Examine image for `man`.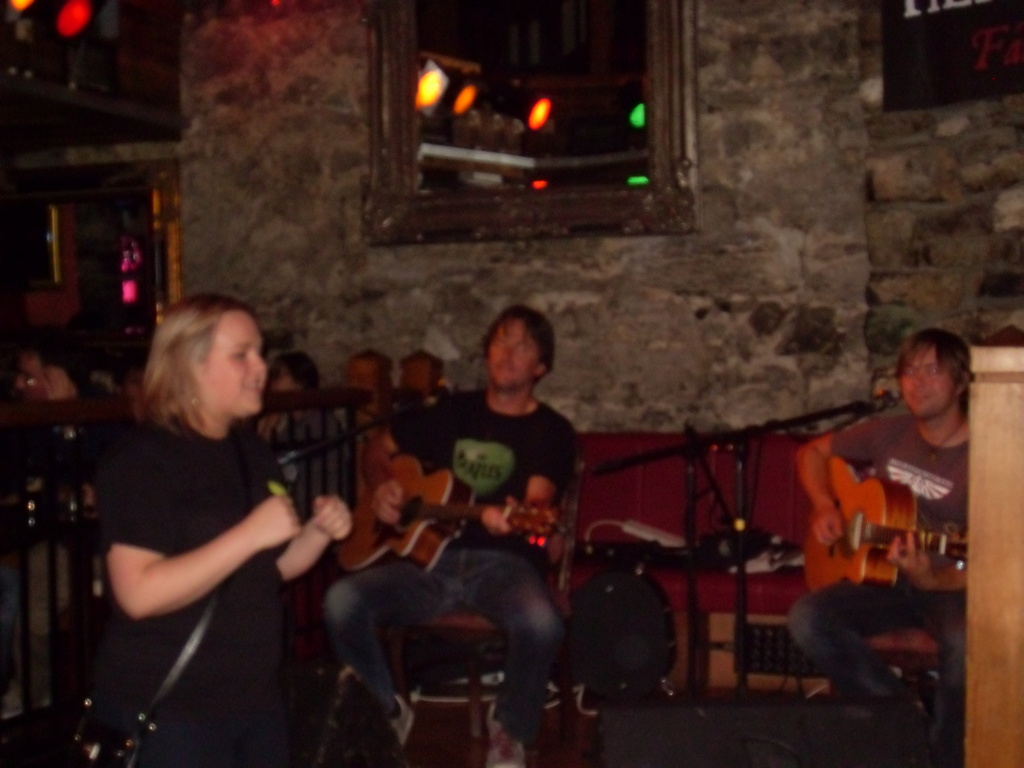
Examination result: <region>776, 329, 969, 767</region>.
